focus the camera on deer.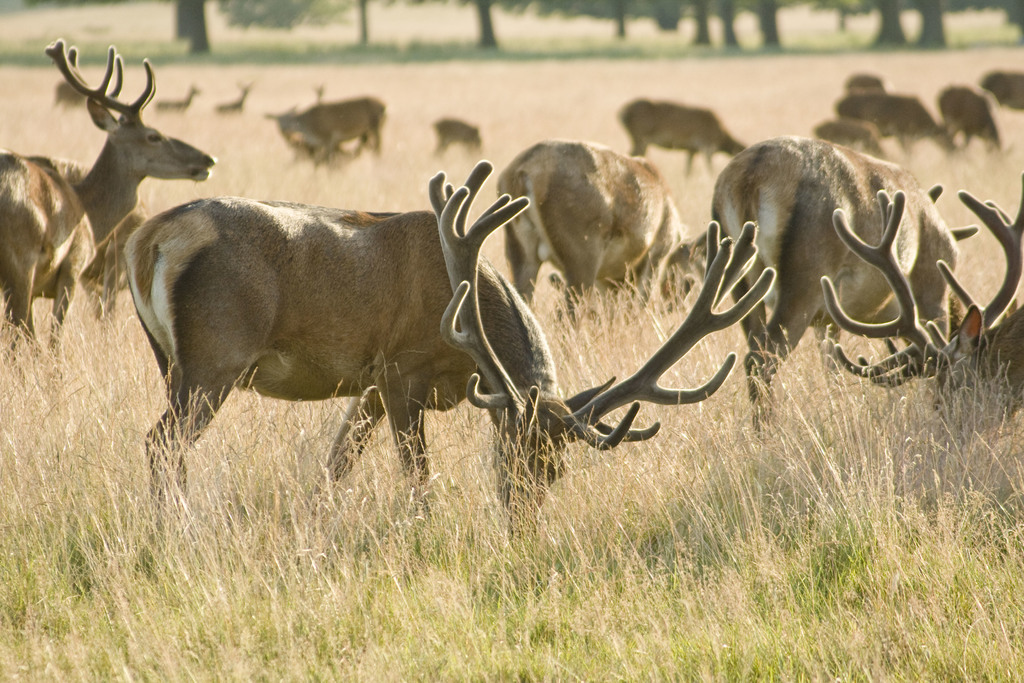
Focus region: region(499, 138, 713, 306).
